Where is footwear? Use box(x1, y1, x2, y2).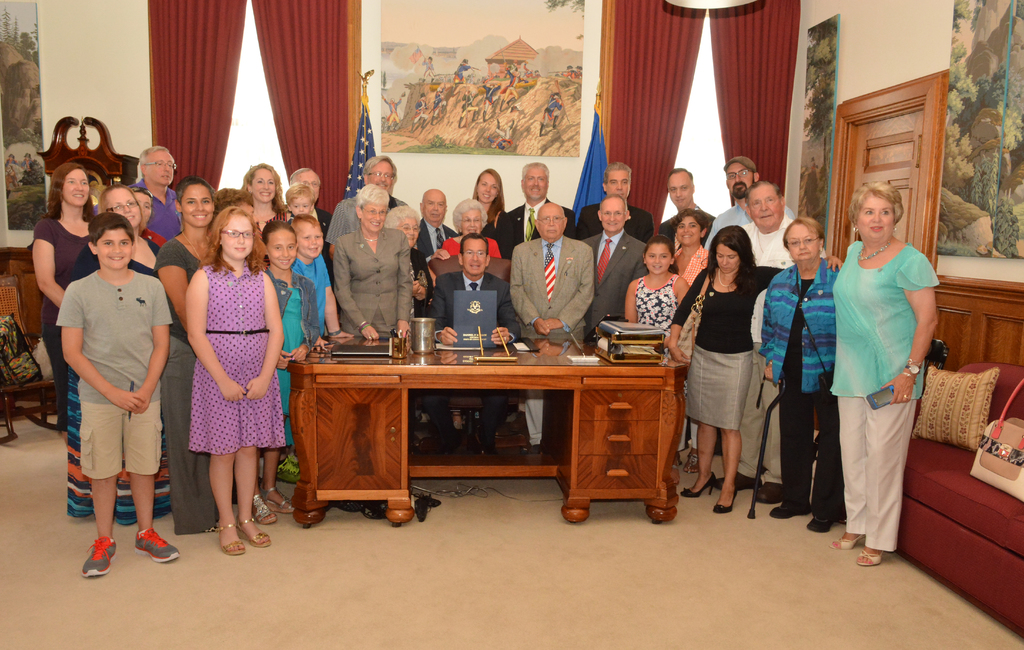
box(218, 523, 246, 555).
